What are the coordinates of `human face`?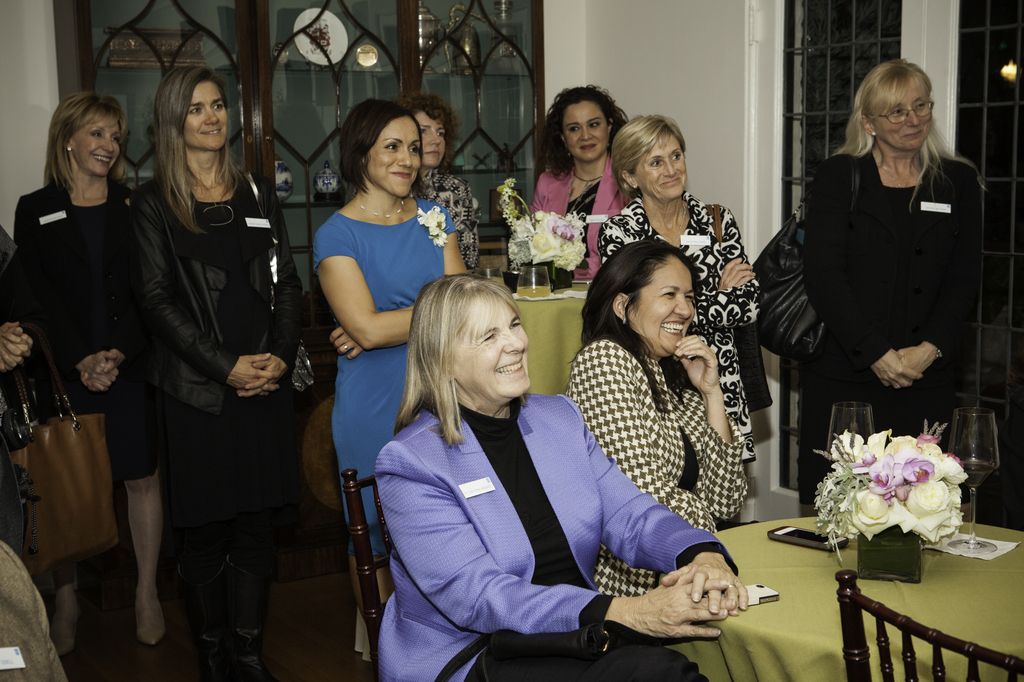
locate(453, 295, 531, 405).
